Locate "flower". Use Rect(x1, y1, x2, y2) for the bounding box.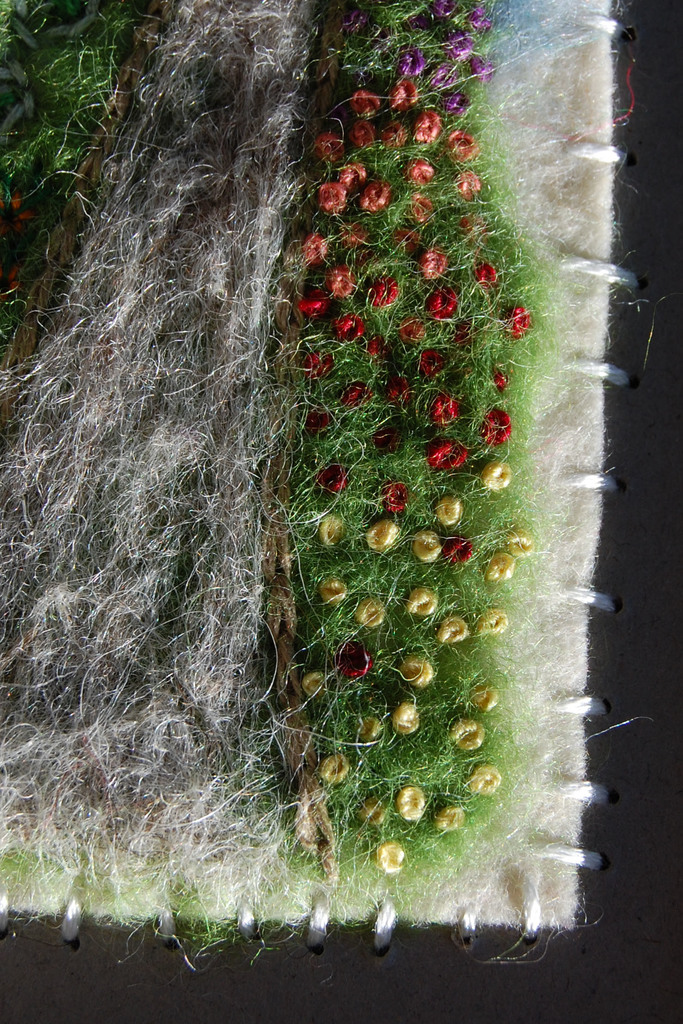
Rect(306, 512, 341, 552).
